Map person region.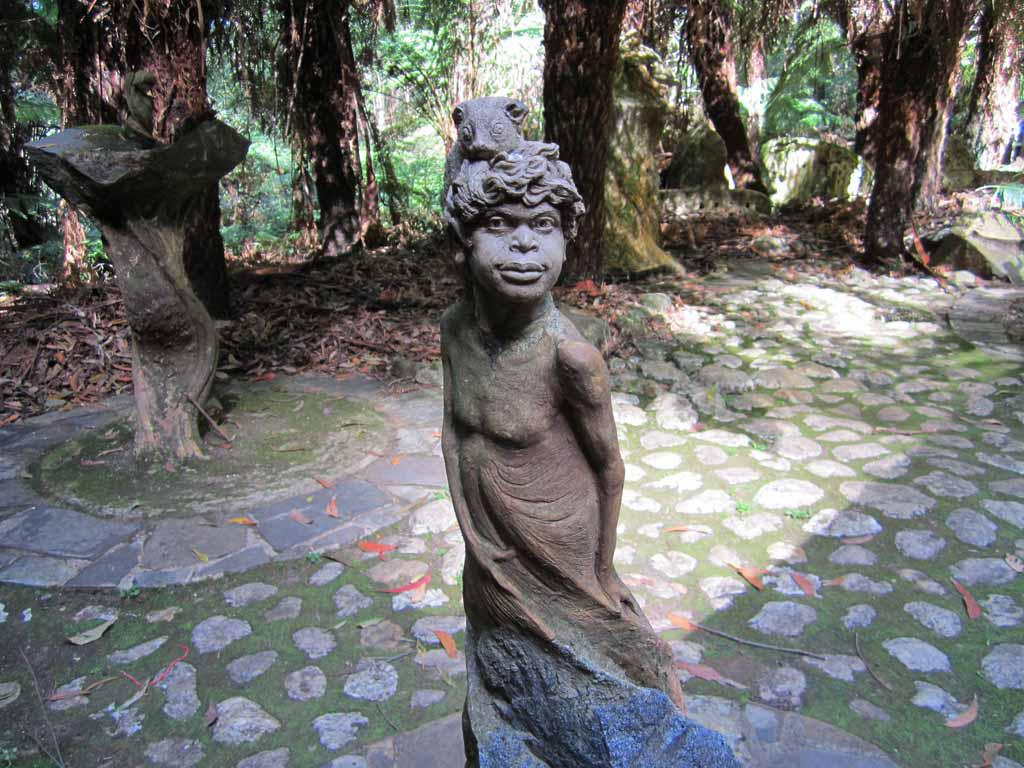
Mapped to bbox=(436, 189, 683, 710).
